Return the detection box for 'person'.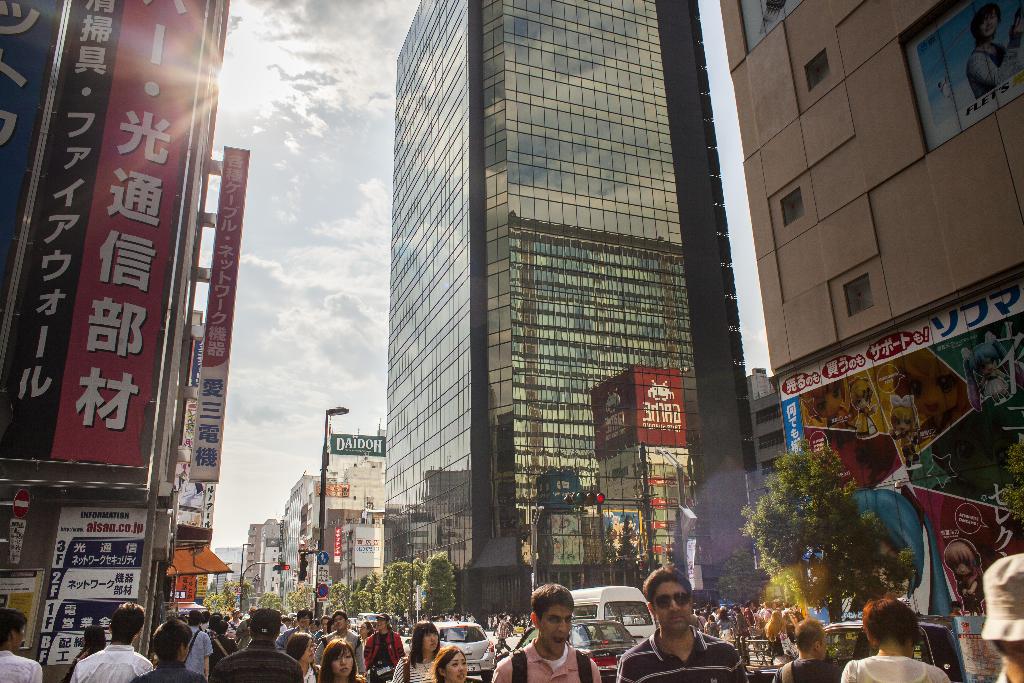
x1=842 y1=600 x2=954 y2=682.
